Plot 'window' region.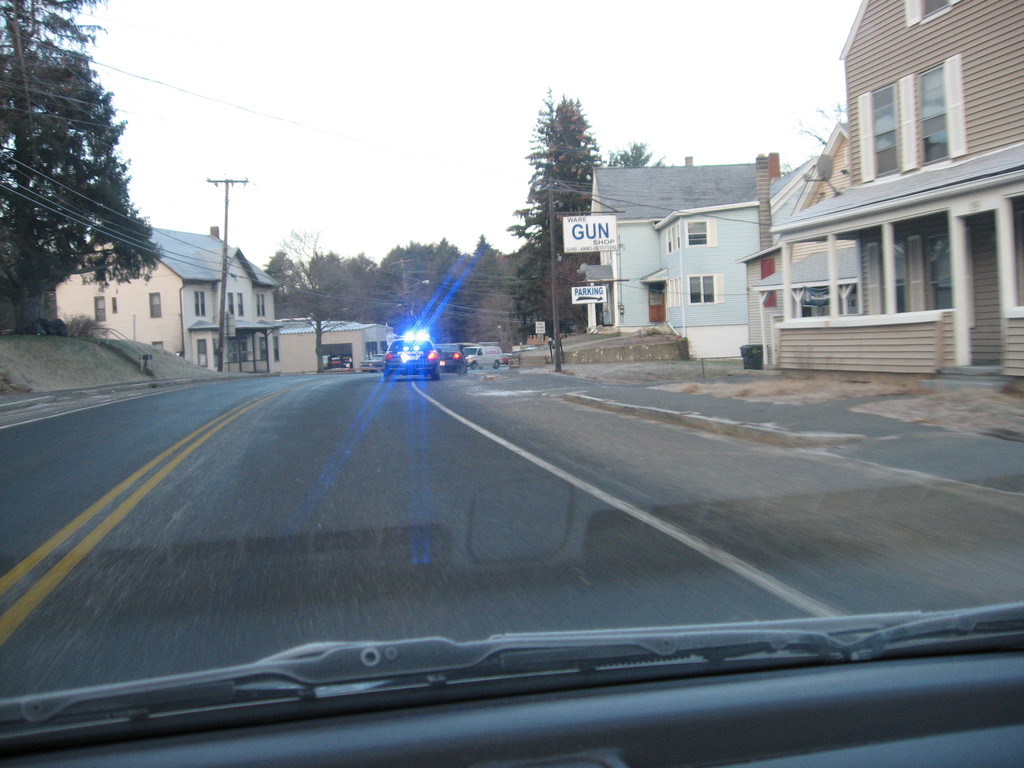
Plotted at 195 340 208 367.
